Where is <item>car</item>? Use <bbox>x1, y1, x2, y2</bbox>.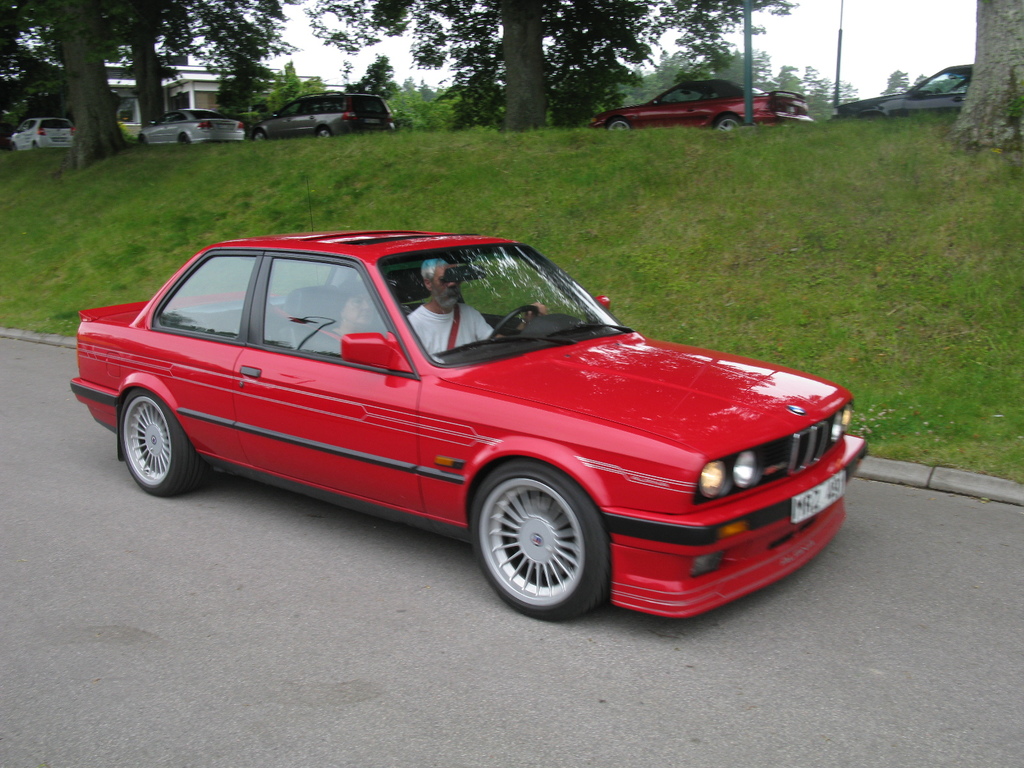
<bbox>11, 118, 74, 150</bbox>.
